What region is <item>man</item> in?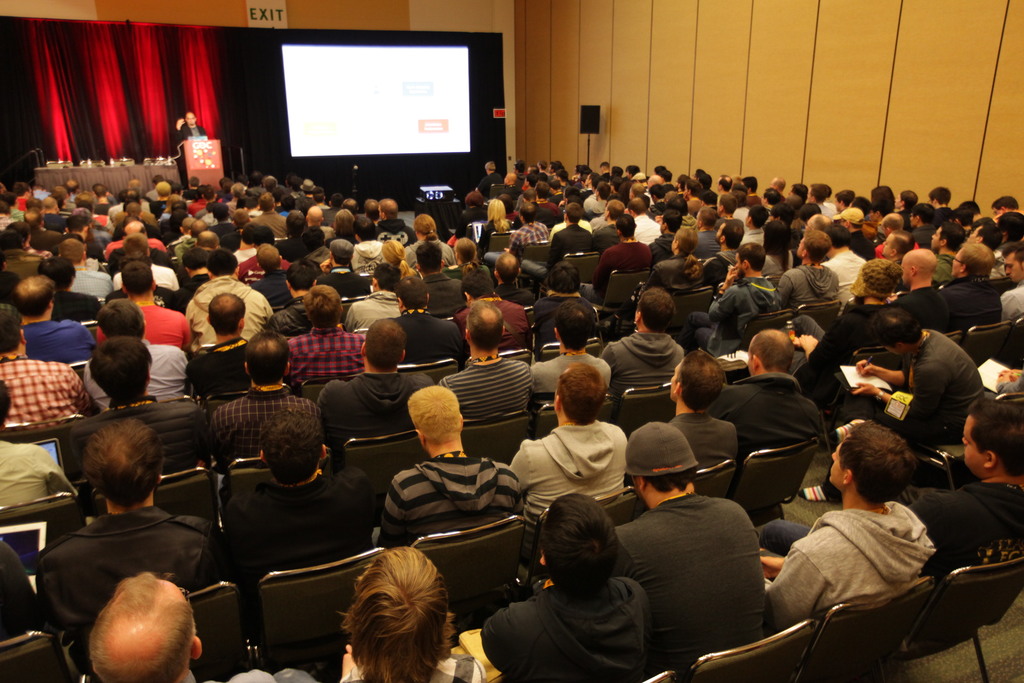
822,217,868,295.
